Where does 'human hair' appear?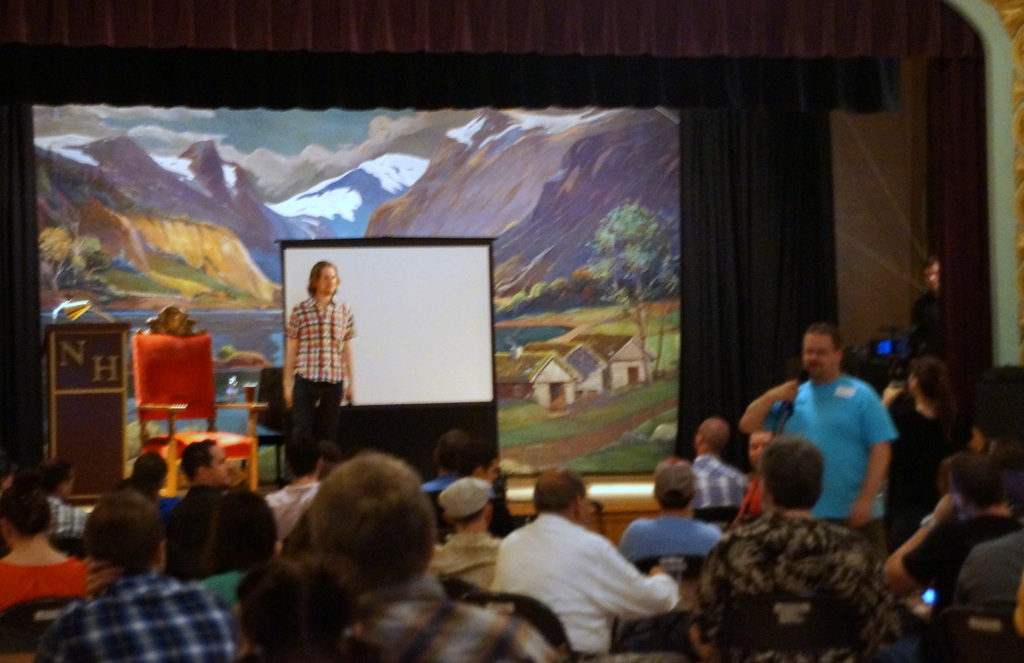
Appears at (799,324,845,350).
